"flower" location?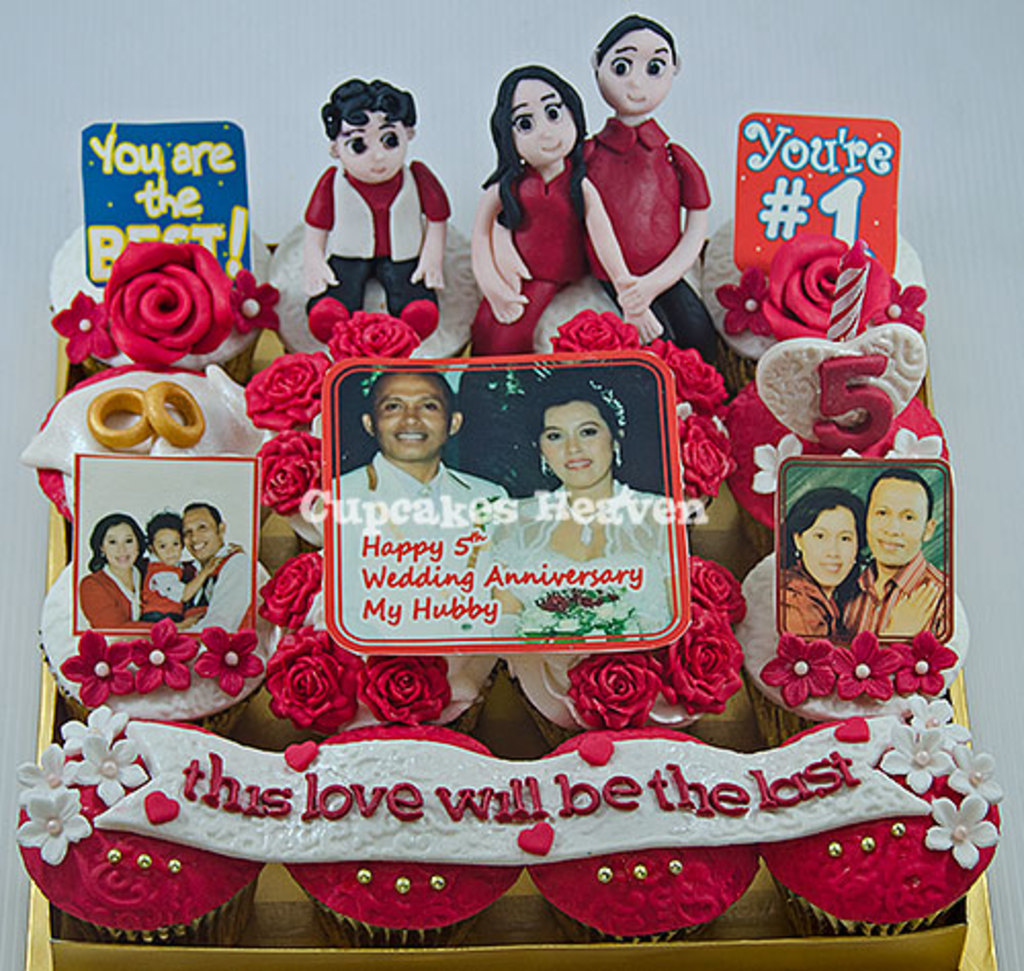
[x1=8, y1=778, x2=86, y2=864]
